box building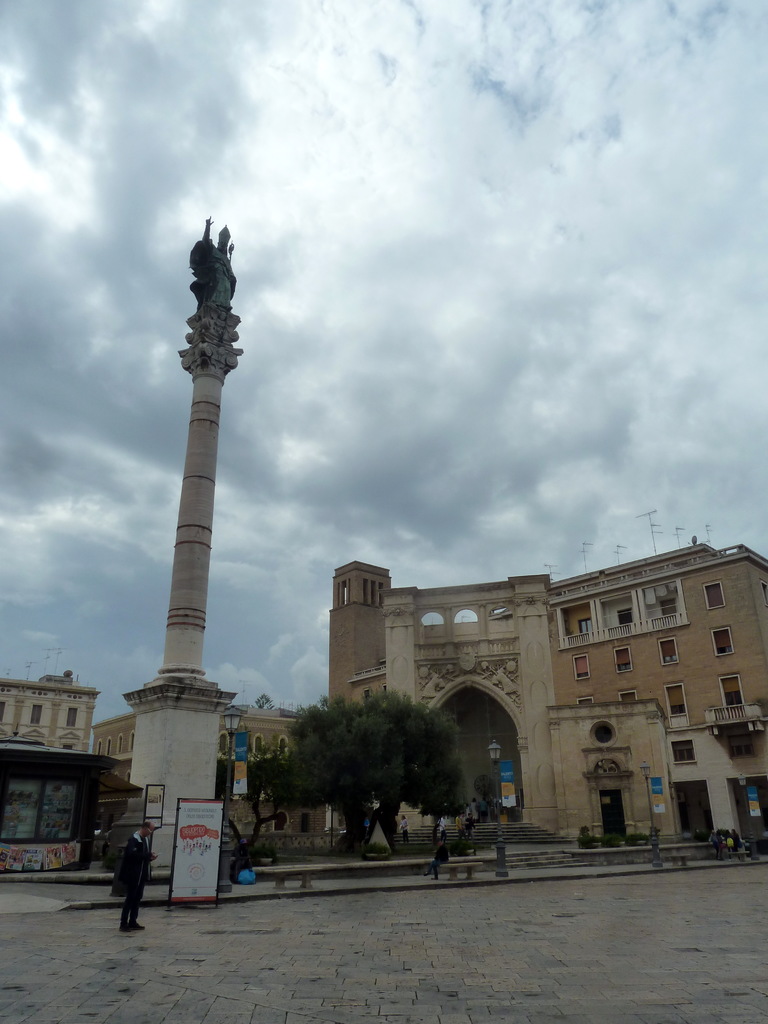
(331,534,767,844)
